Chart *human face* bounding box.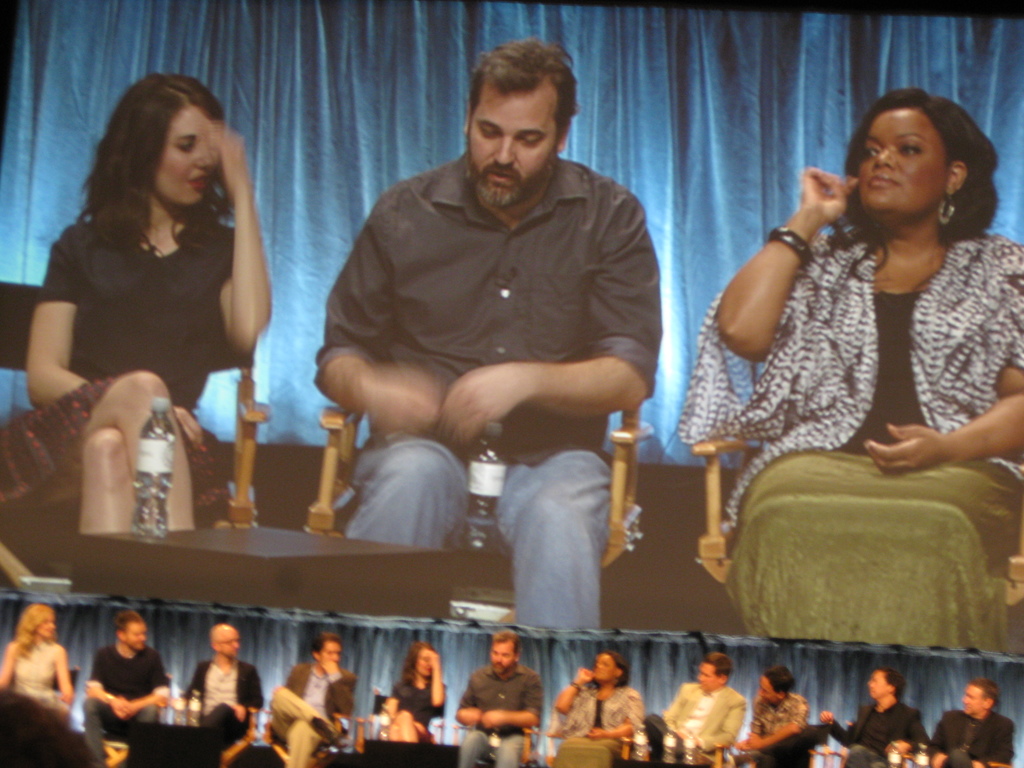
Charted: [x1=417, y1=648, x2=431, y2=676].
